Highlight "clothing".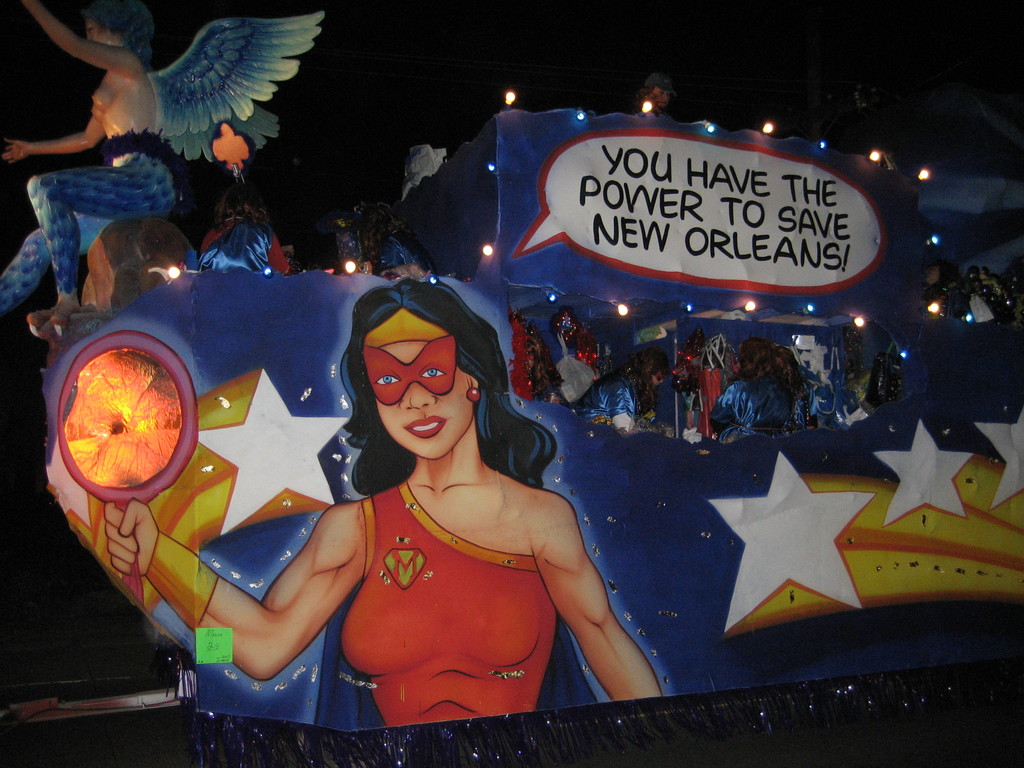
Highlighted region: 197,212,291,276.
